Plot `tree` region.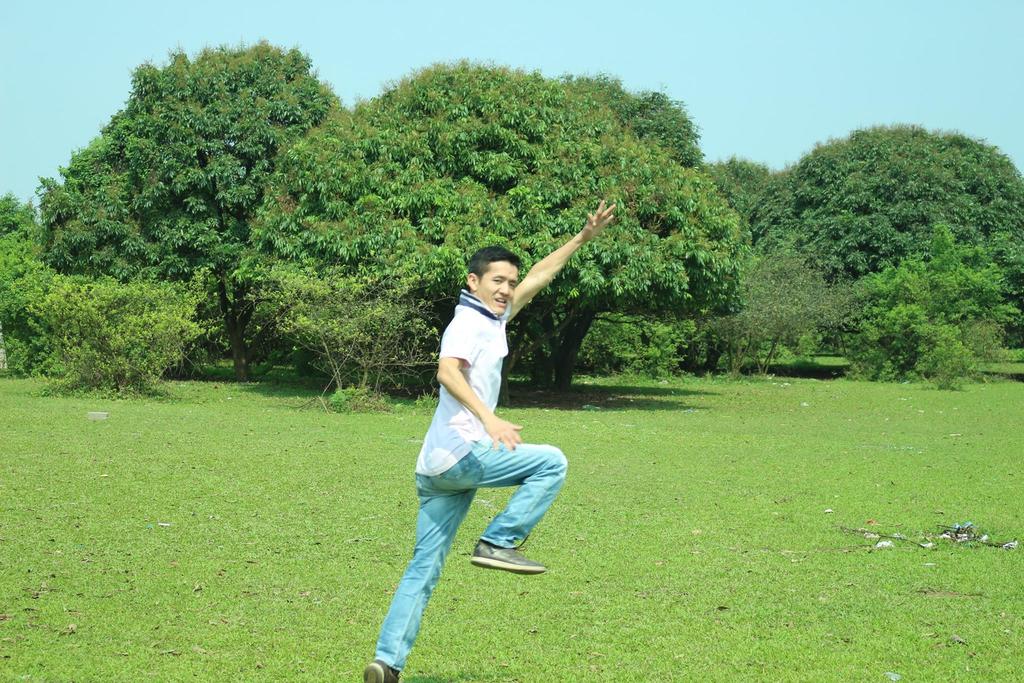
Plotted at pyautogui.locateOnScreen(58, 38, 355, 392).
